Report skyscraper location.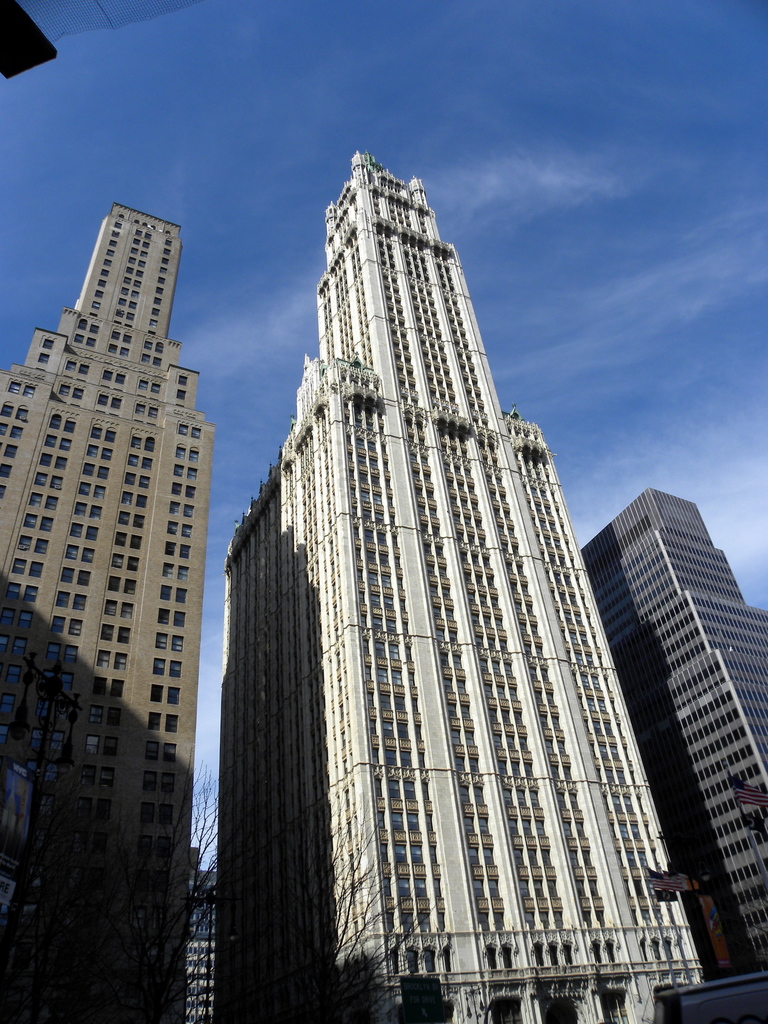
Report: region(583, 486, 767, 1023).
